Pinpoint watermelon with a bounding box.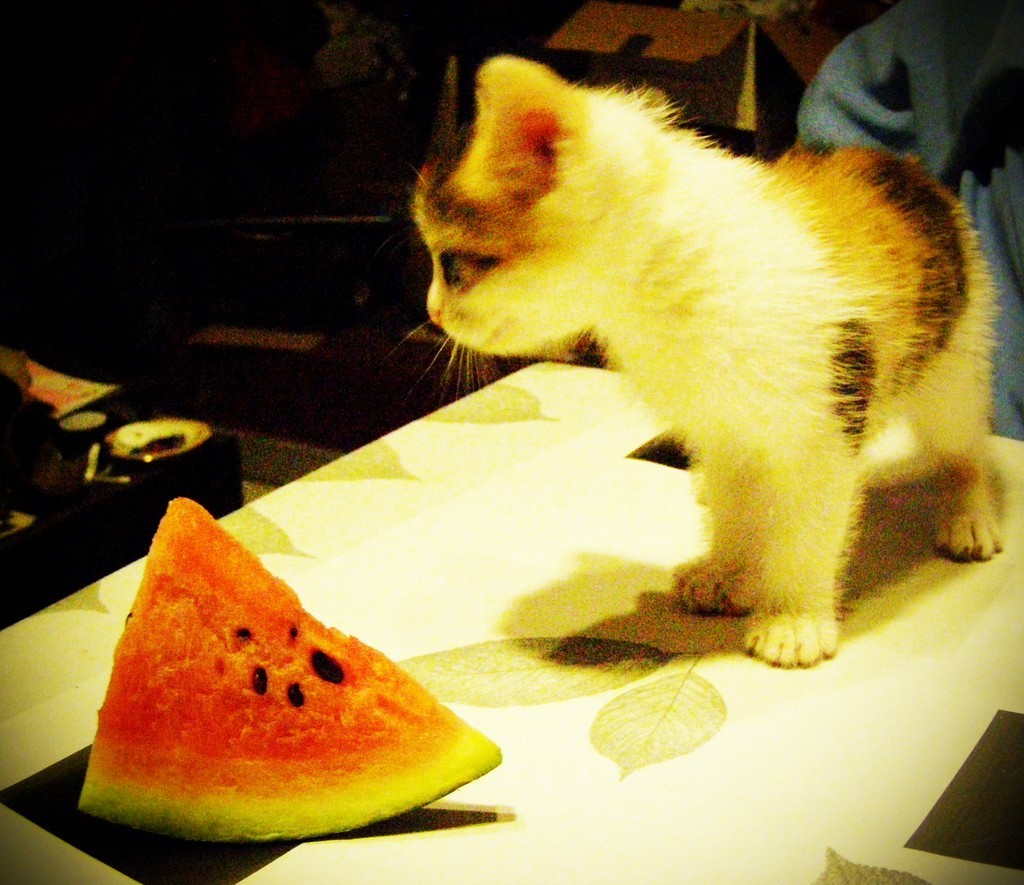
select_region(78, 495, 499, 834).
